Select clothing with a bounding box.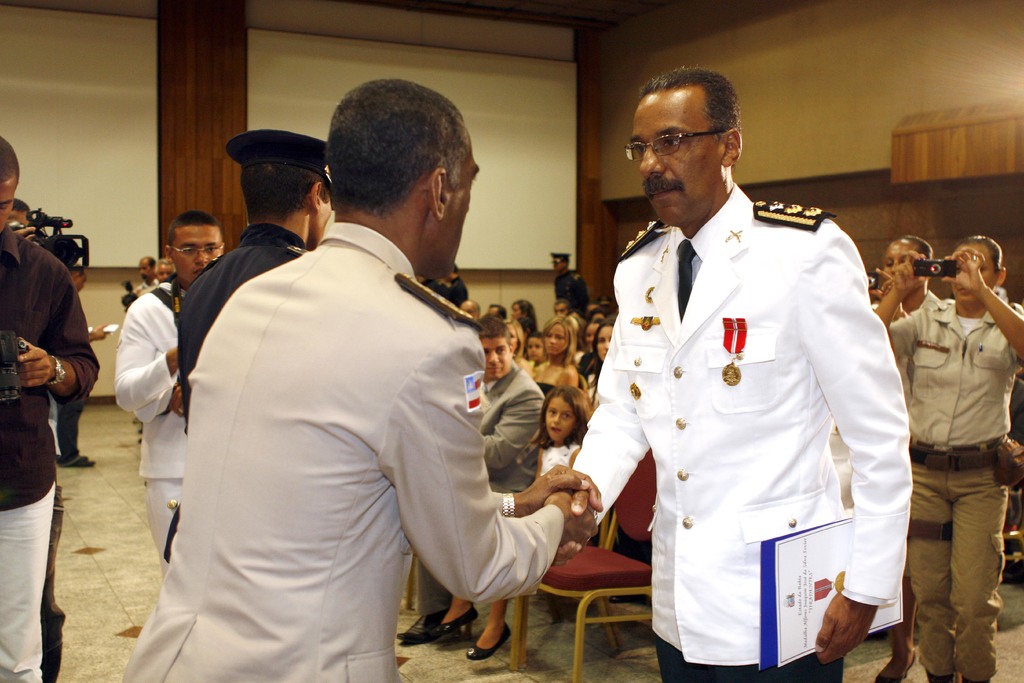
{"x1": 46, "y1": 389, "x2": 77, "y2": 682}.
